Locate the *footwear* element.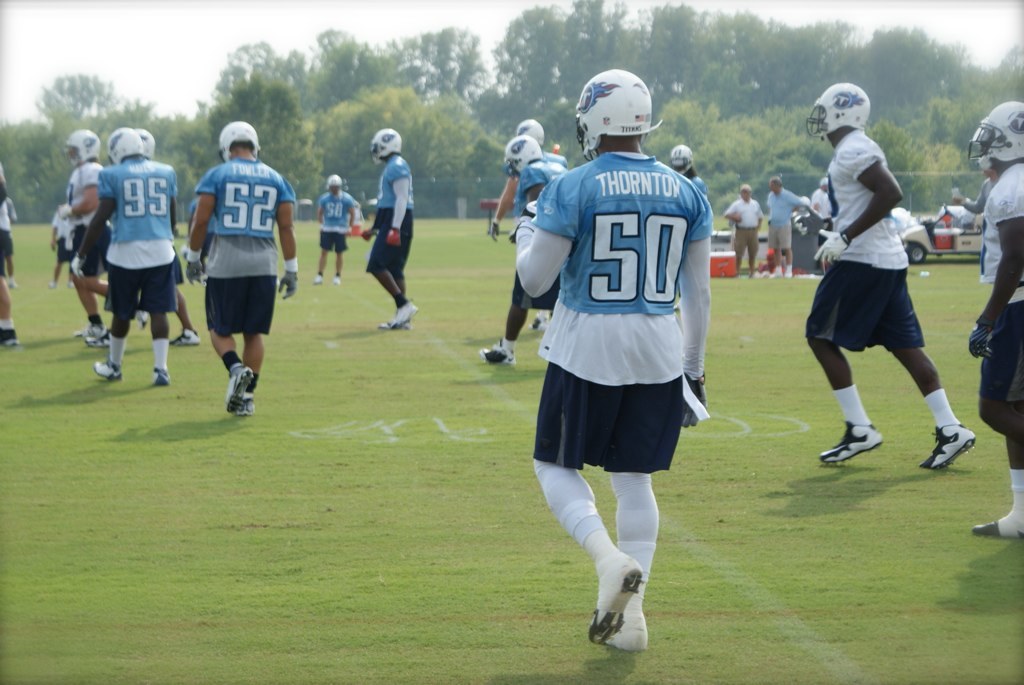
Element bbox: select_region(81, 317, 114, 347).
